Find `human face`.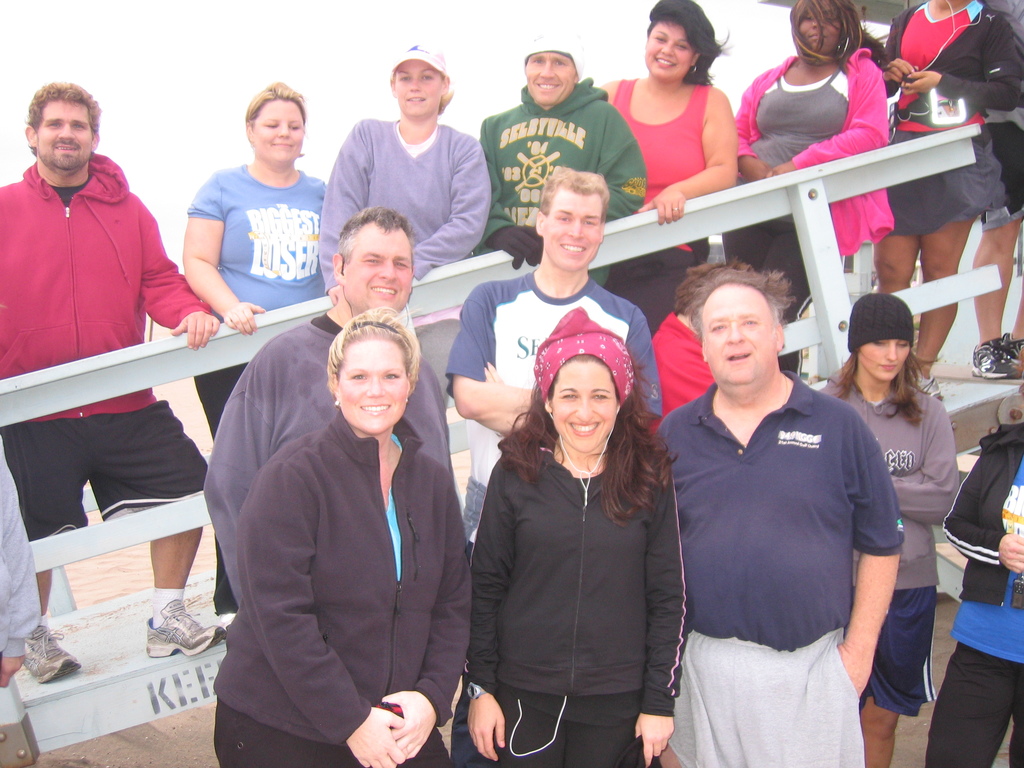
340:218:411:311.
